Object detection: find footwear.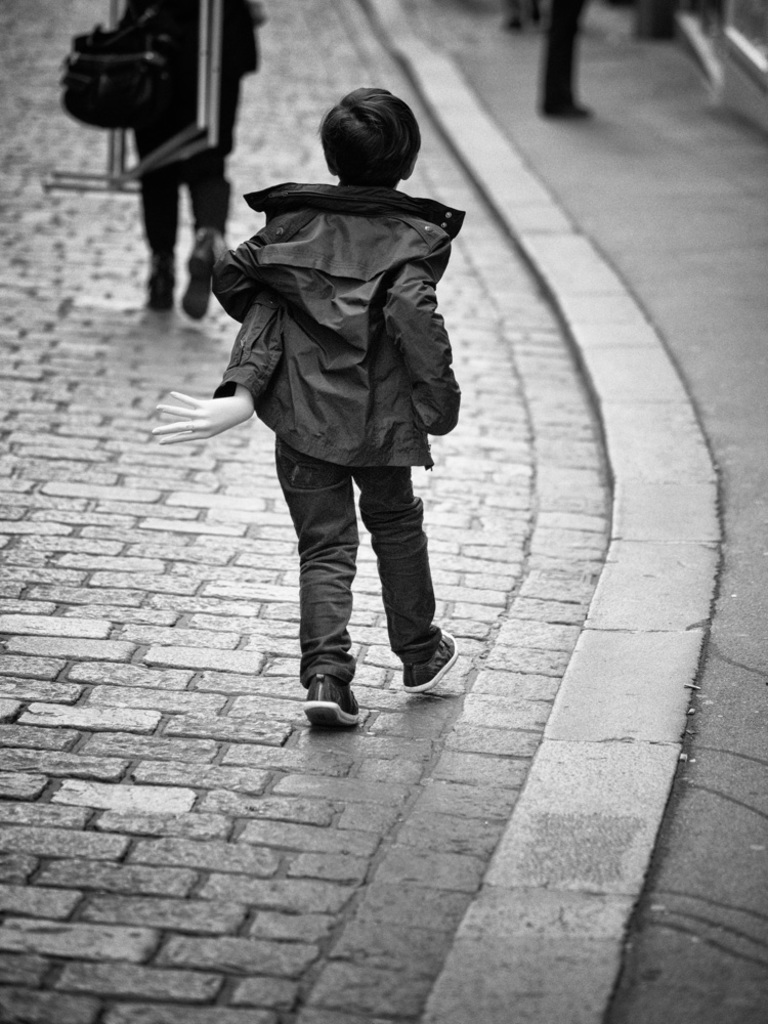
<bbox>313, 671, 365, 731</bbox>.
